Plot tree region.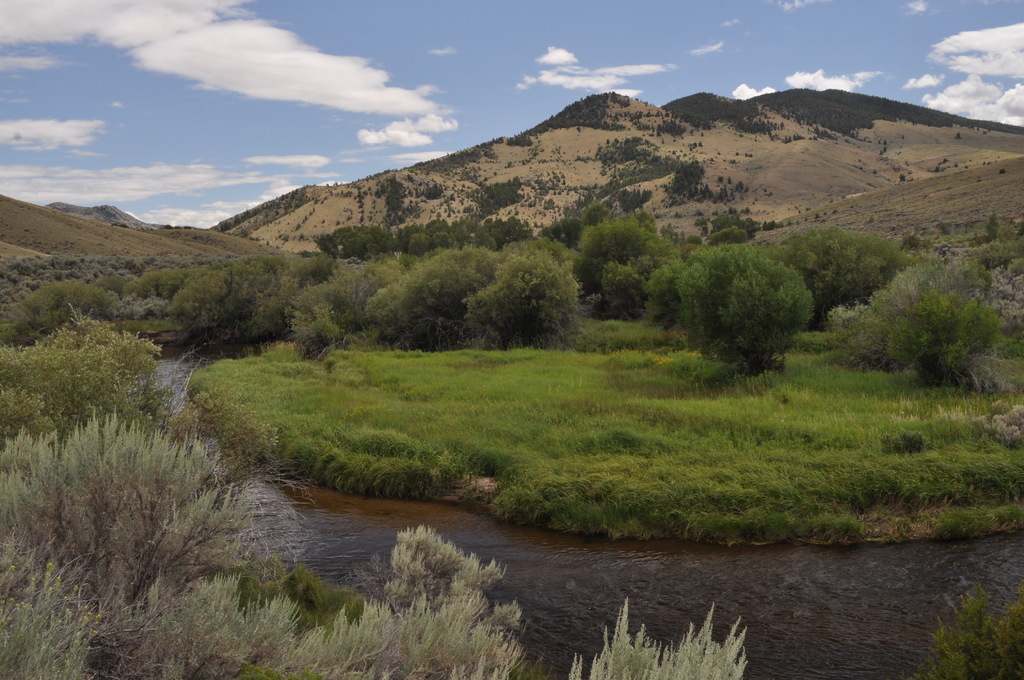
Plotted at [x1=615, y1=187, x2=652, y2=218].
